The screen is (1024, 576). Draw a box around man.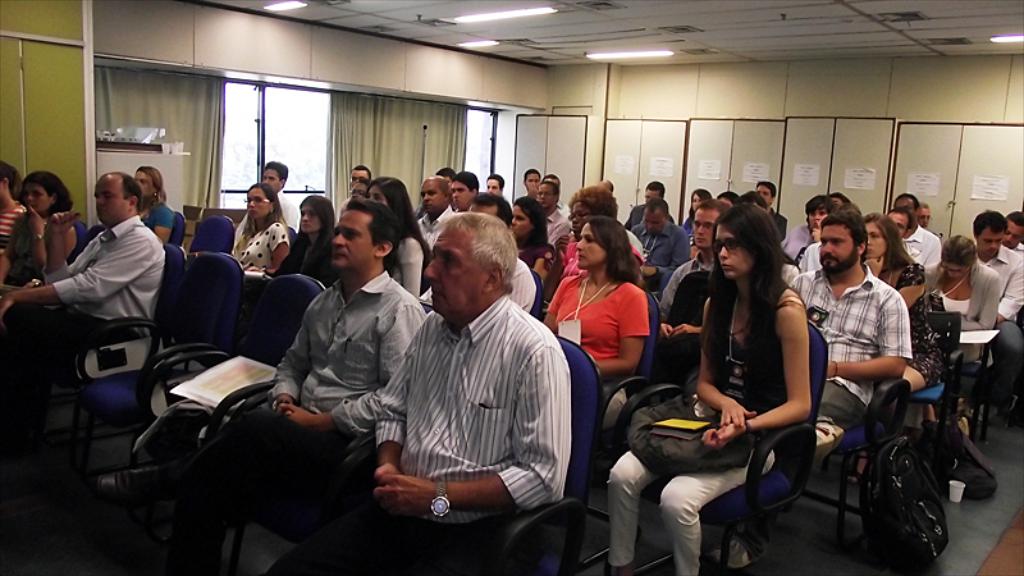
region(919, 202, 929, 229).
